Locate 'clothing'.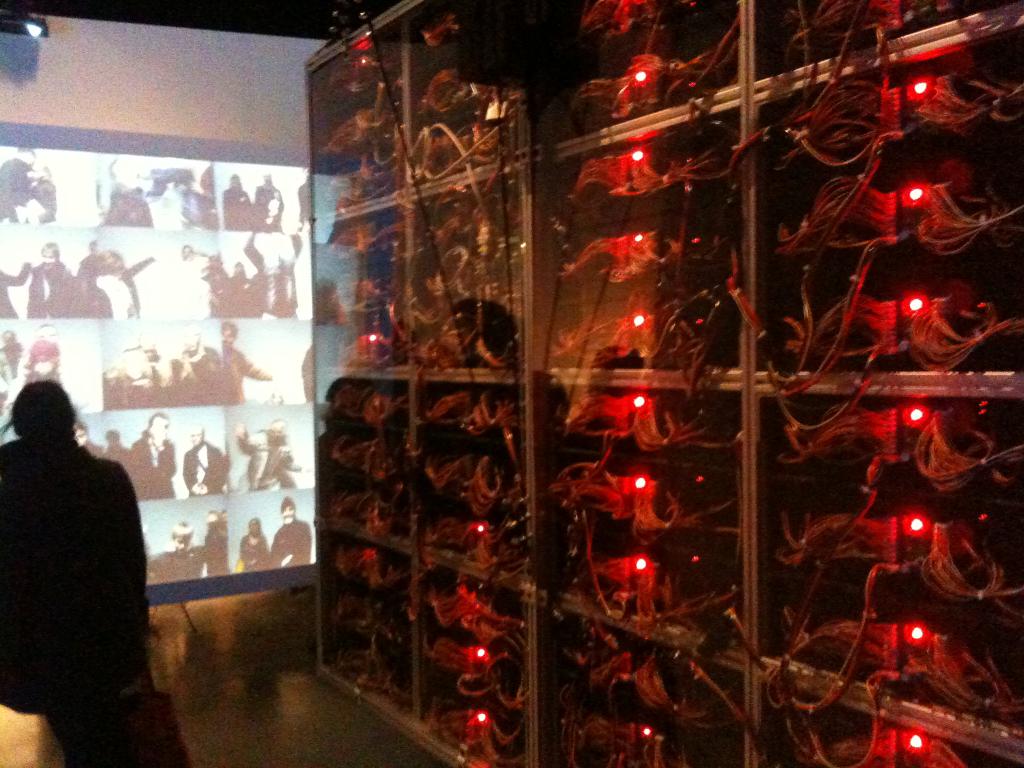
Bounding box: BBox(223, 345, 271, 401).
